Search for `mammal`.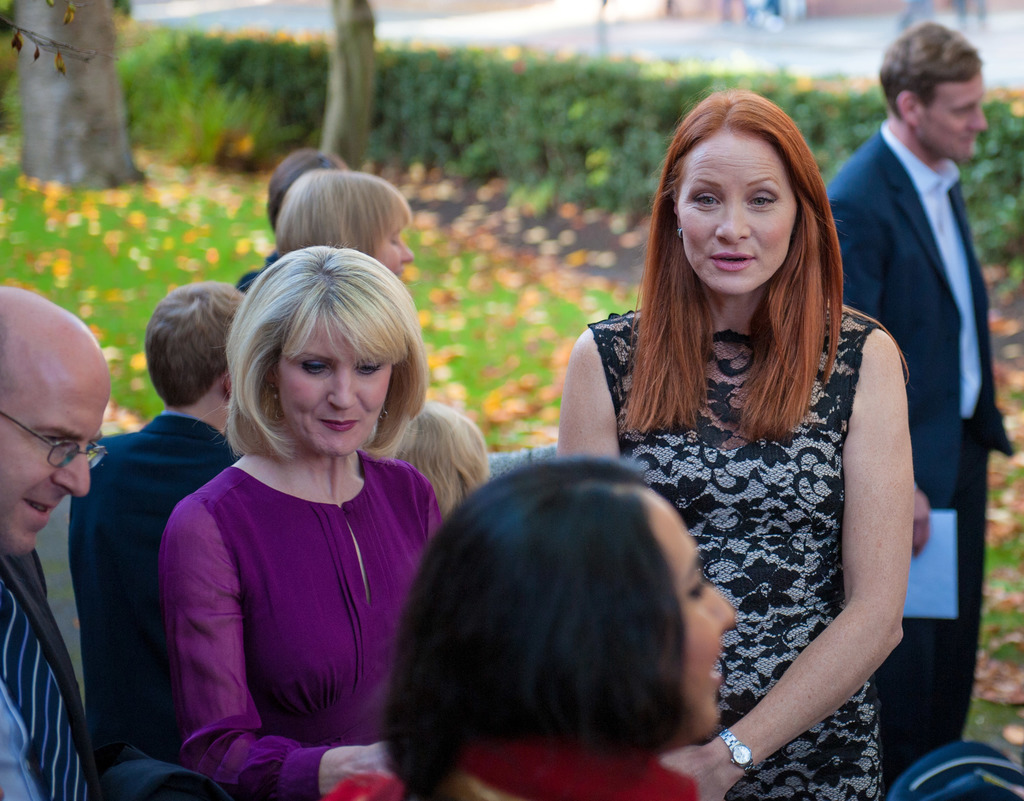
Found at bbox=[273, 169, 413, 278].
